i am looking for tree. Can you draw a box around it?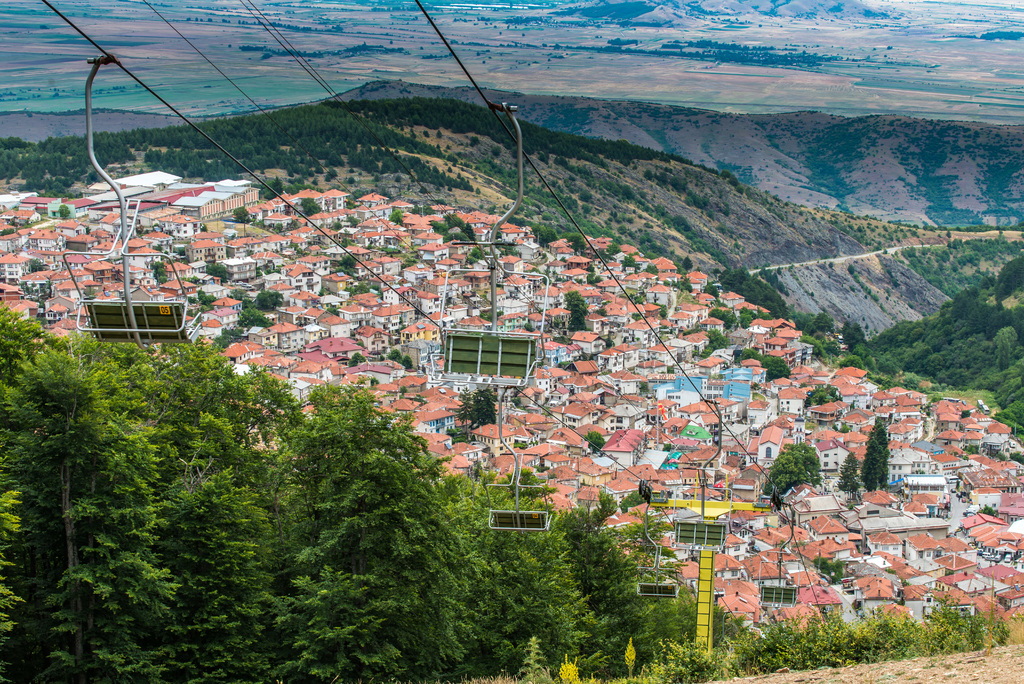
Sure, the bounding box is box=[351, 218, 356, 222].
